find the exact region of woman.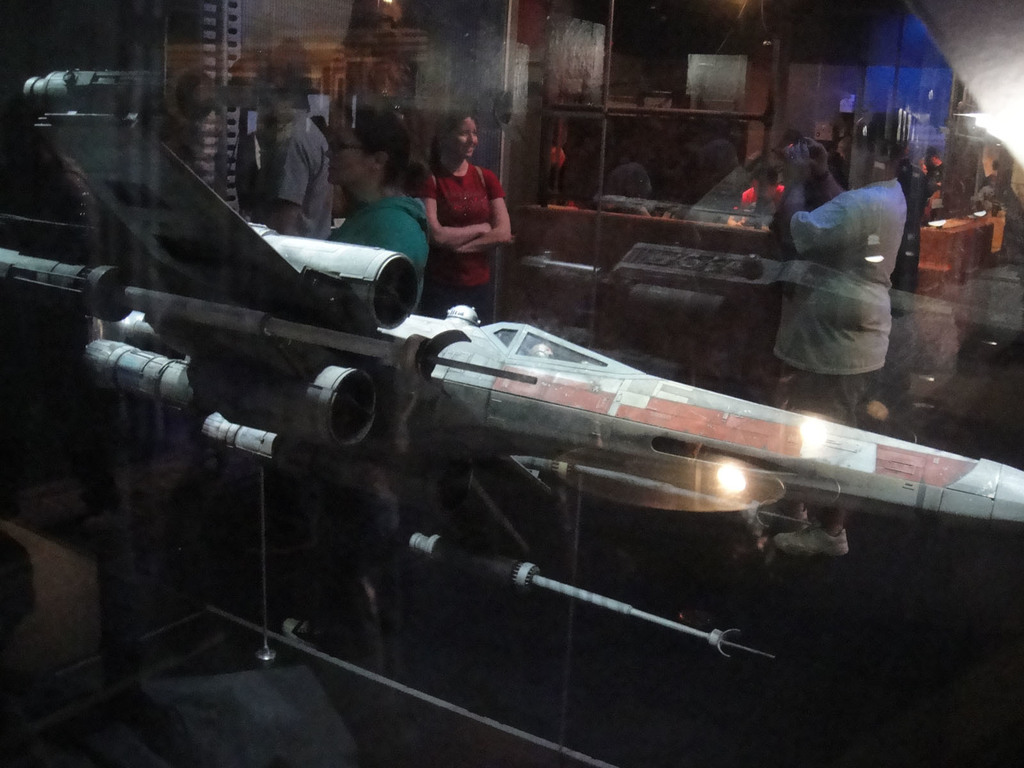
Exact region: bbox=(422, 105, 512, 324).
